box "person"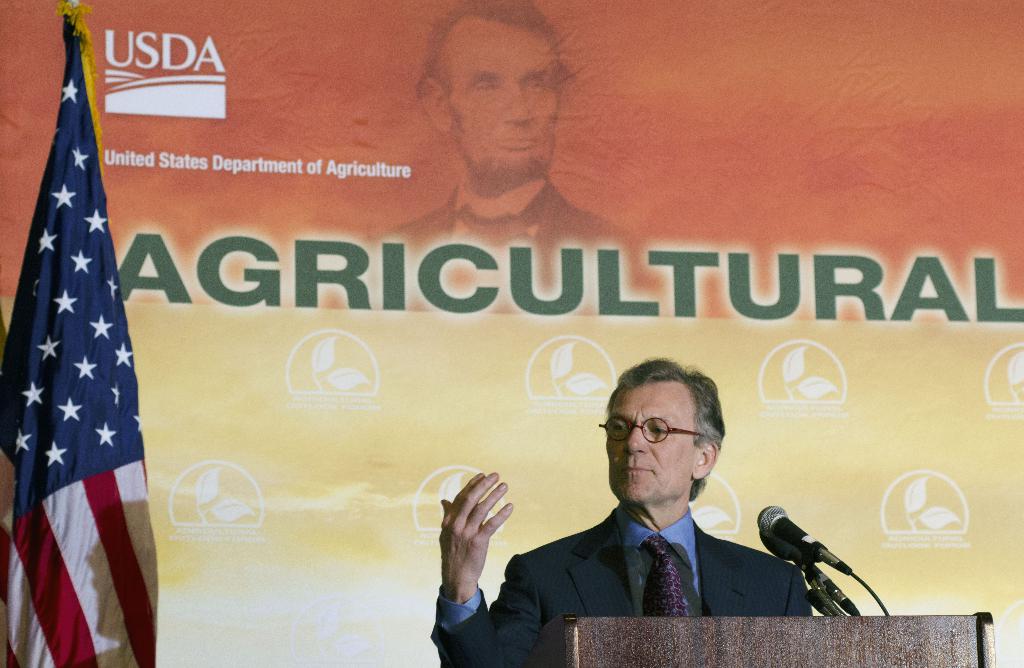
x1=345 y1=0 x2=669 y2=310
